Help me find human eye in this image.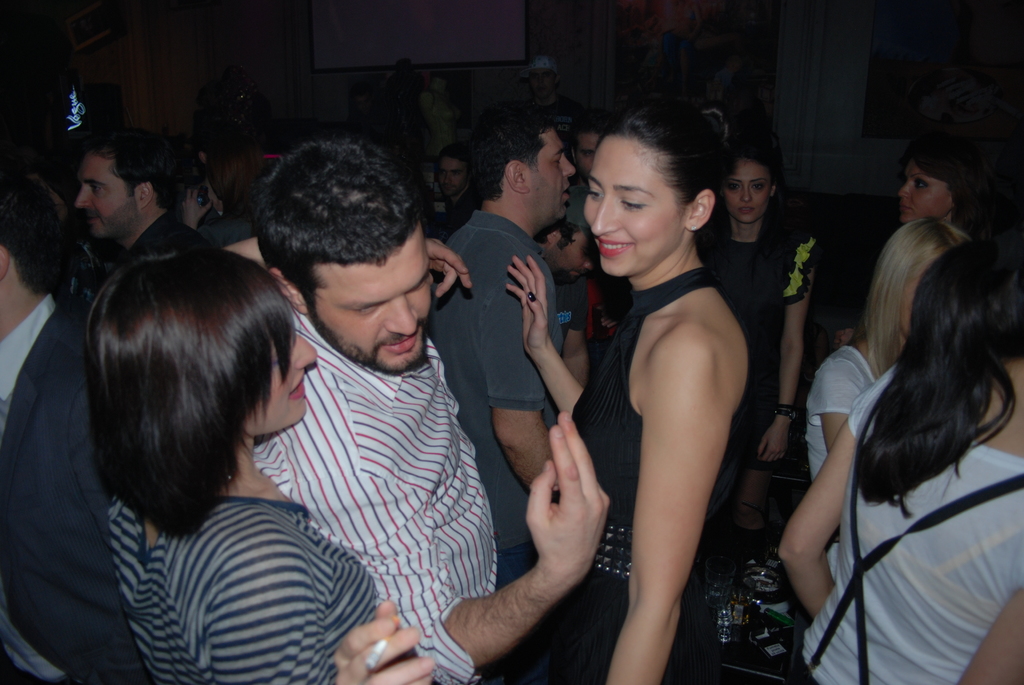
Found it: <region>410, 280, 429, 292</region>.
